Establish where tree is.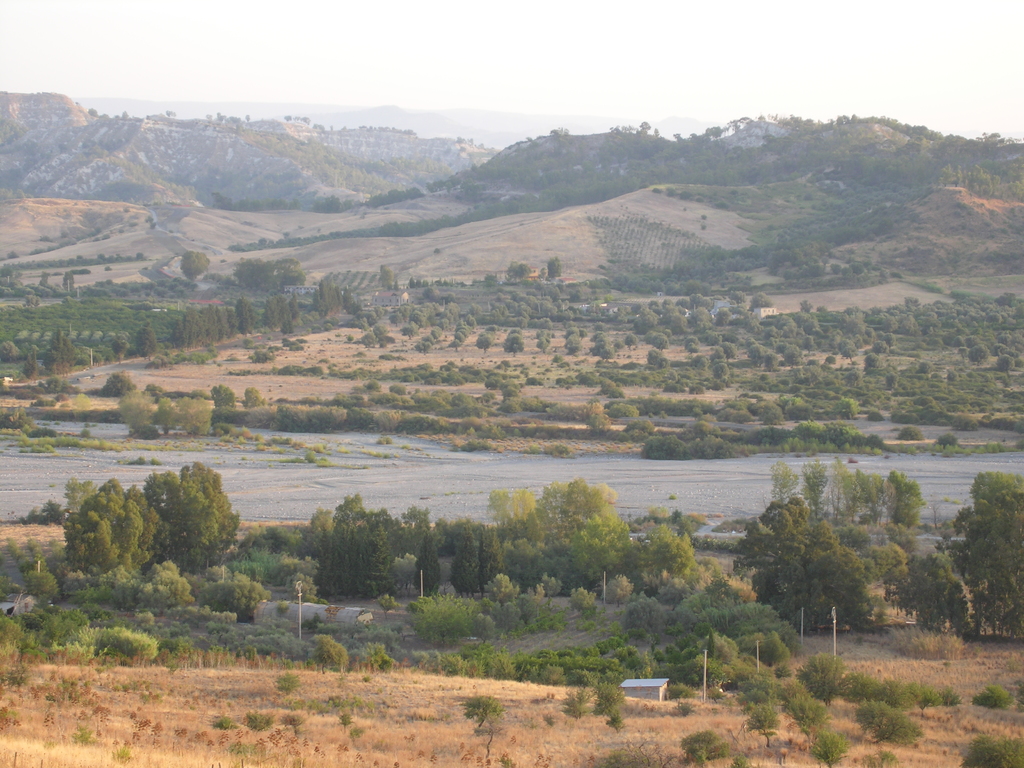
Established at 209 381 234 405.
